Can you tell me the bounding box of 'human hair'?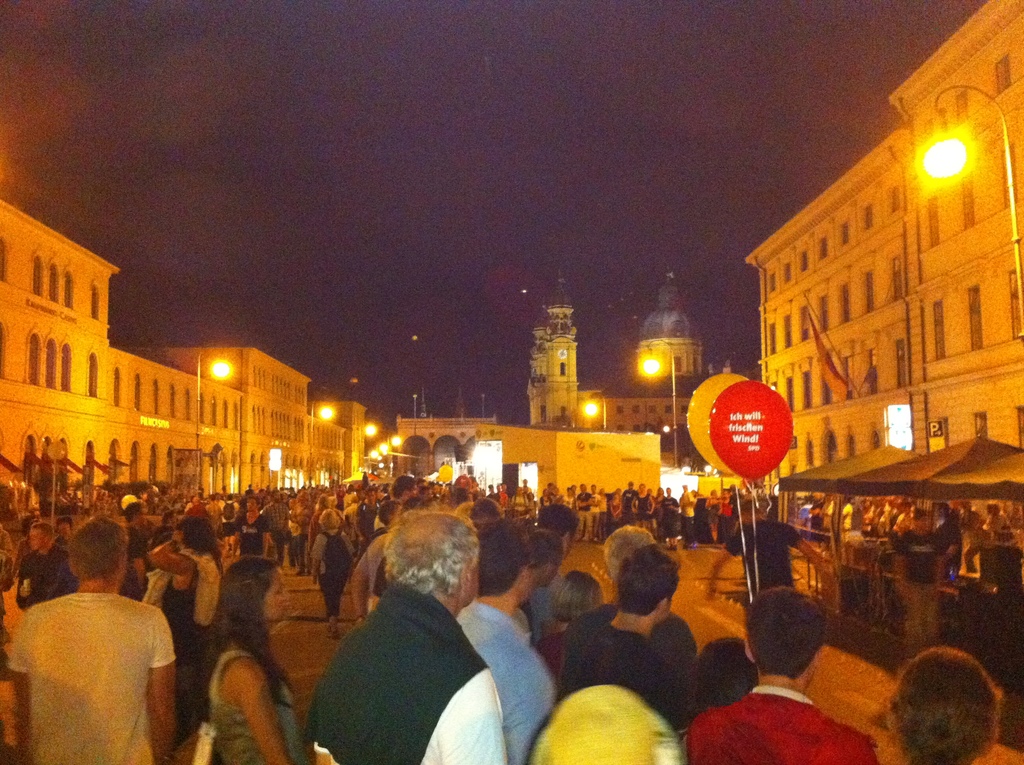
bbox=[897, 658, 1004, 764].
